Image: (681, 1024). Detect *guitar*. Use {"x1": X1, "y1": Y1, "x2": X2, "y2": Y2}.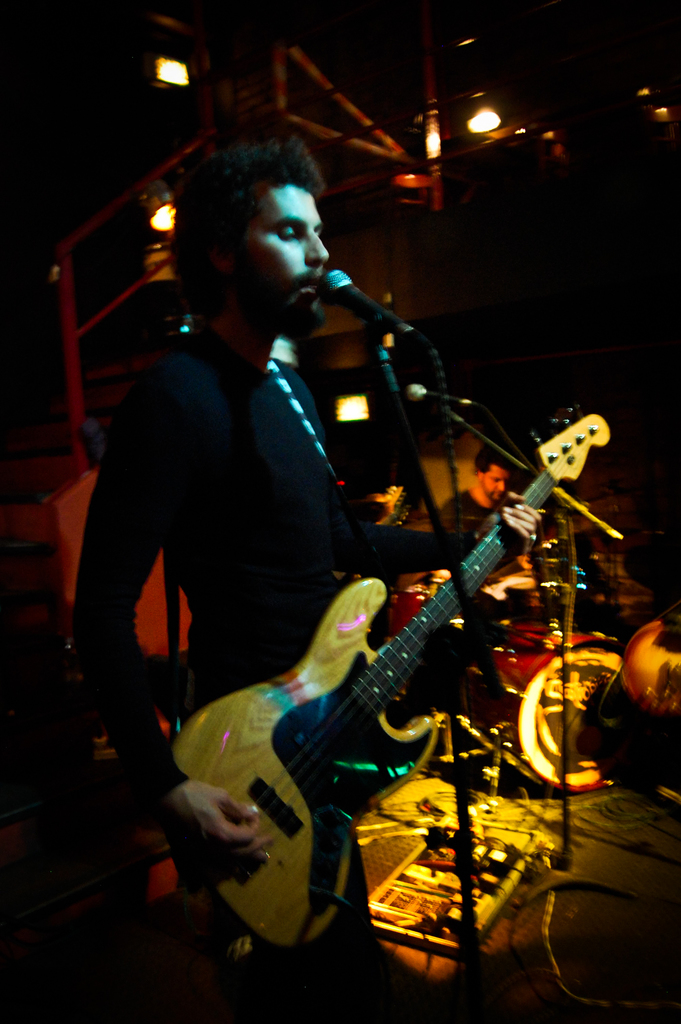
{"x1": 156, "y1": 408, "x2": 615, "y2": 952}.
